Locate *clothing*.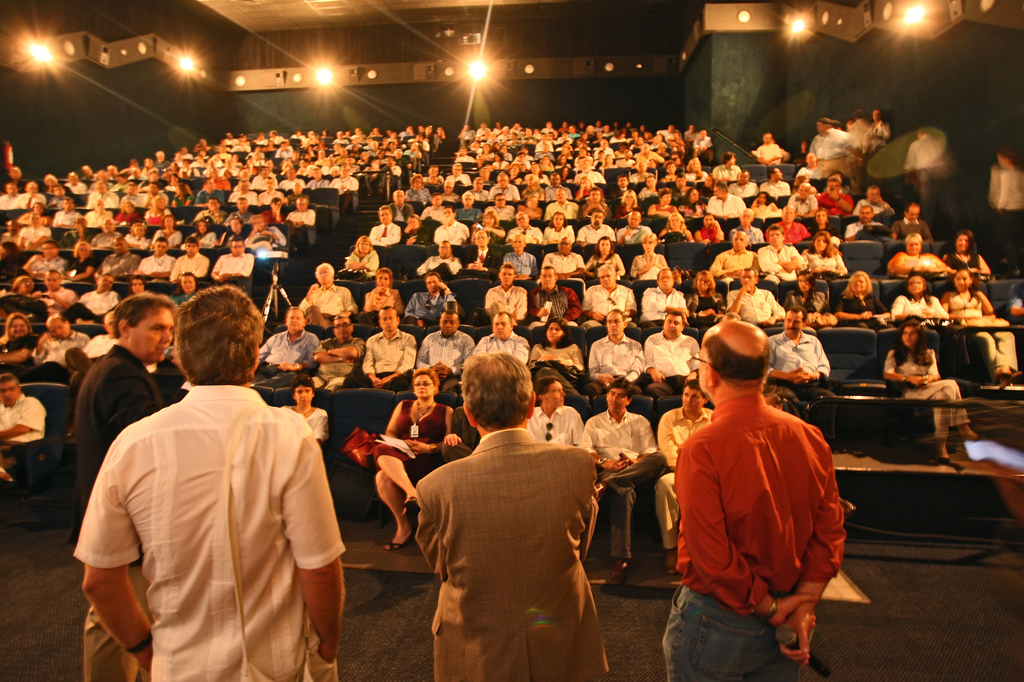
Bounding box: box=[148, 225, 181, 248].
